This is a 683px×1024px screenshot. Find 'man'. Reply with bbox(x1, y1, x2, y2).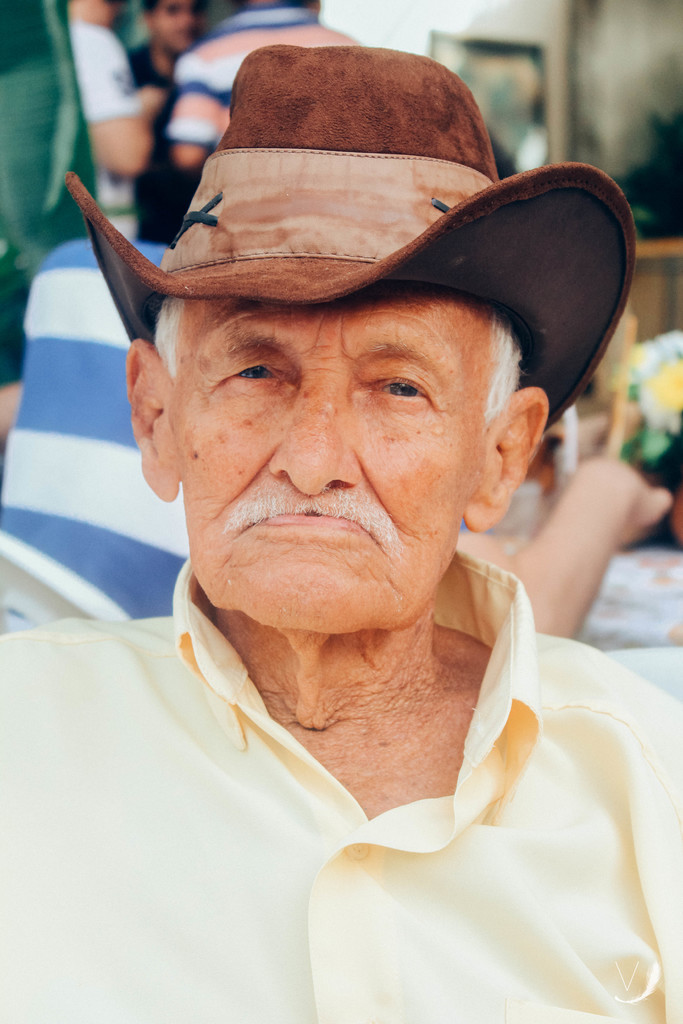
bbox(0, 36, 682, 1023).
